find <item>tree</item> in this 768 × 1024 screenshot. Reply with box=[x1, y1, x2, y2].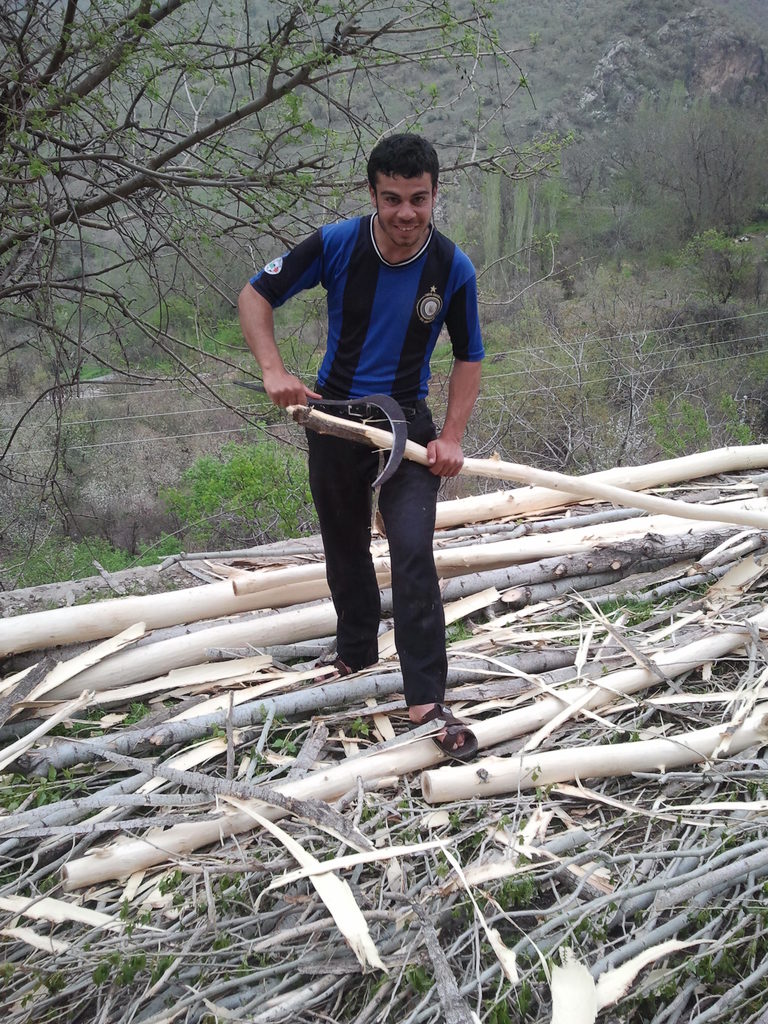
box=[0, 0, 534, 502].
